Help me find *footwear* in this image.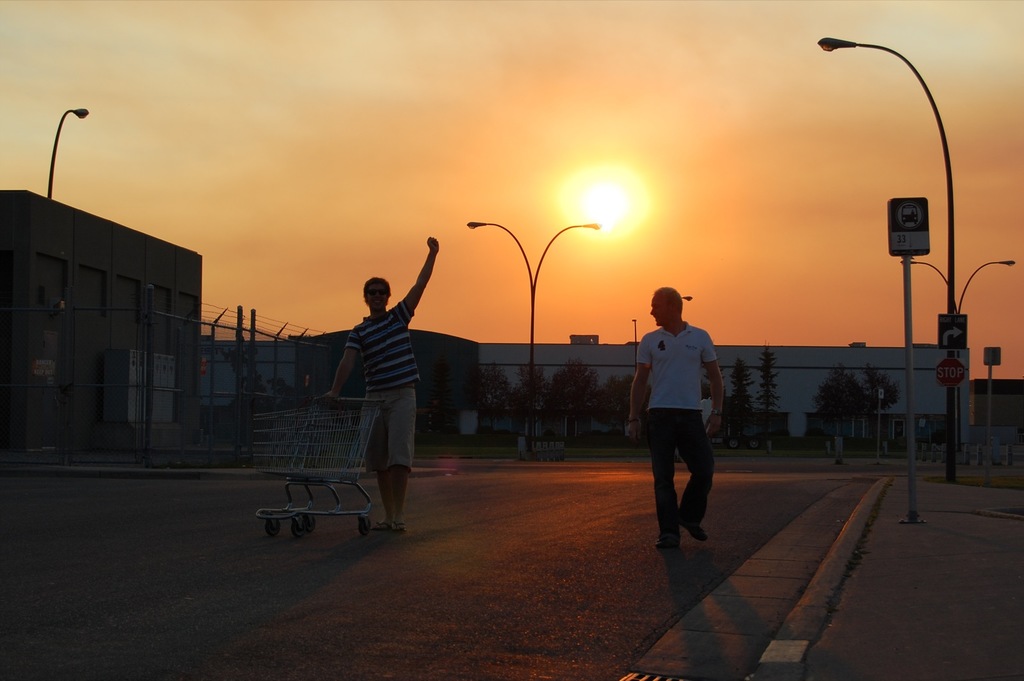
Found it: 684/524/708/540.
